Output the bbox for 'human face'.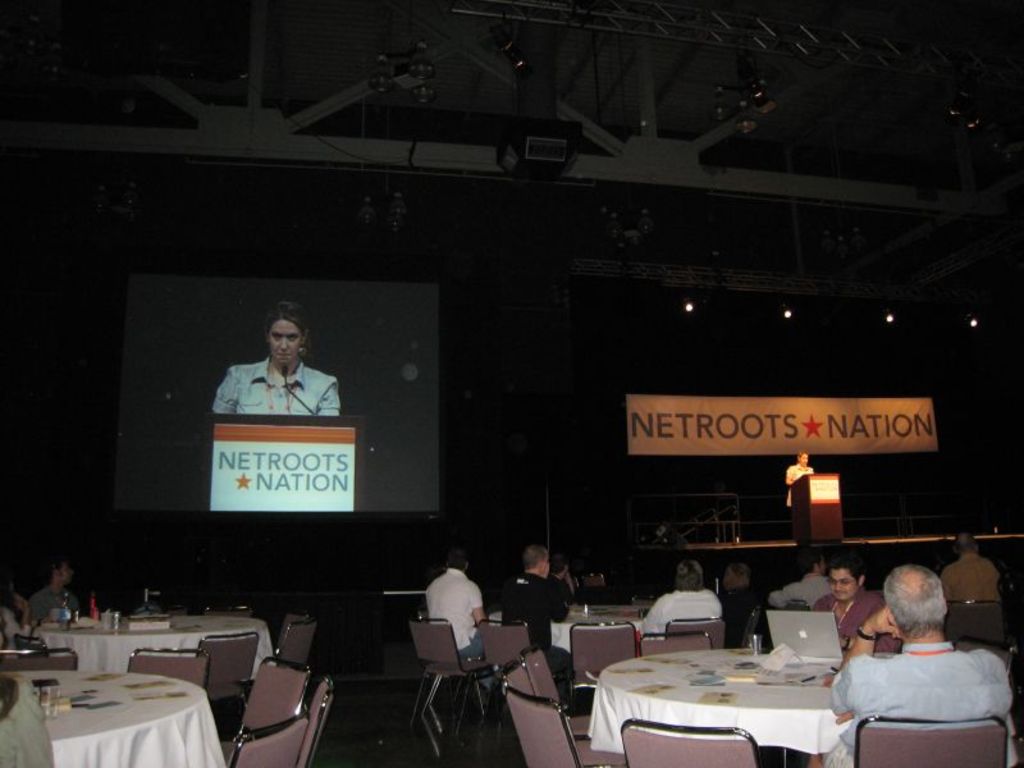
(x1=261, y1=317, x2=300, y2=369).
